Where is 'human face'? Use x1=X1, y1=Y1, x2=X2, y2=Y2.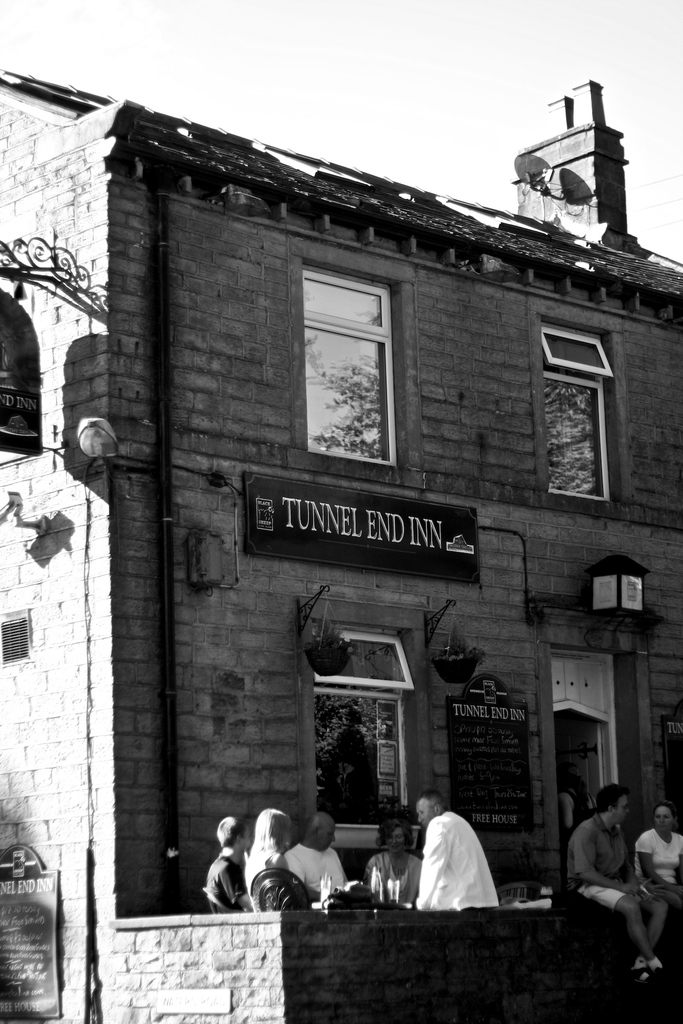
x1=413, y1=798, x2=436, y2=829.
